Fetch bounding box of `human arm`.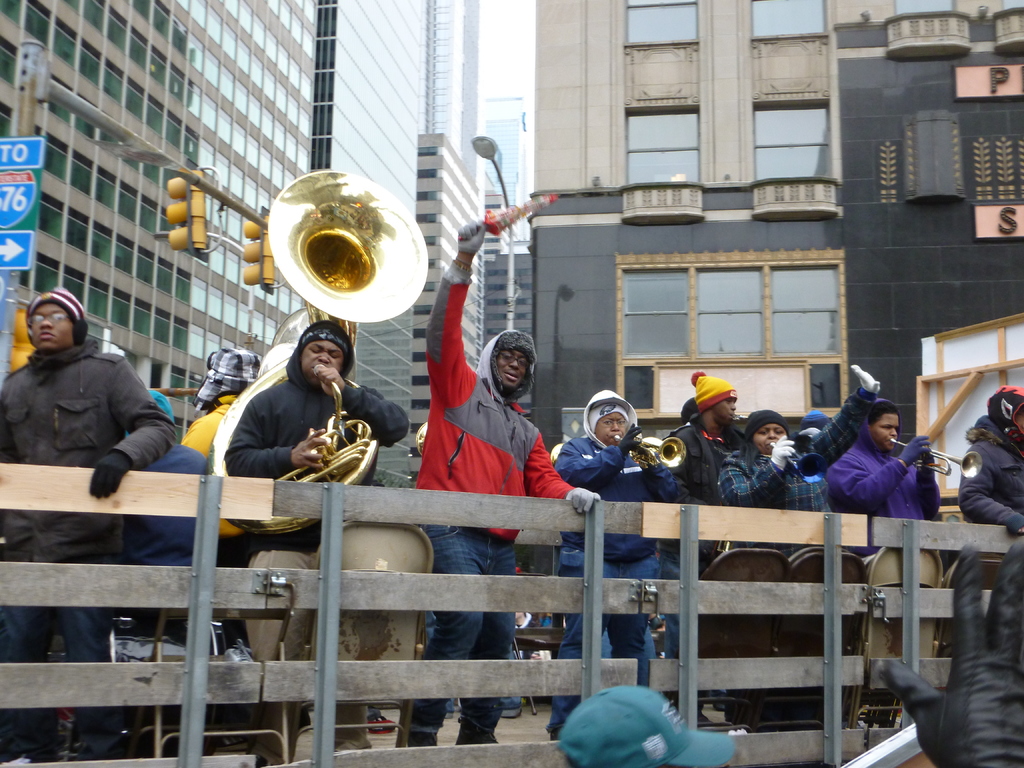
Bbox: rect(885, 581, 1022, 756).
